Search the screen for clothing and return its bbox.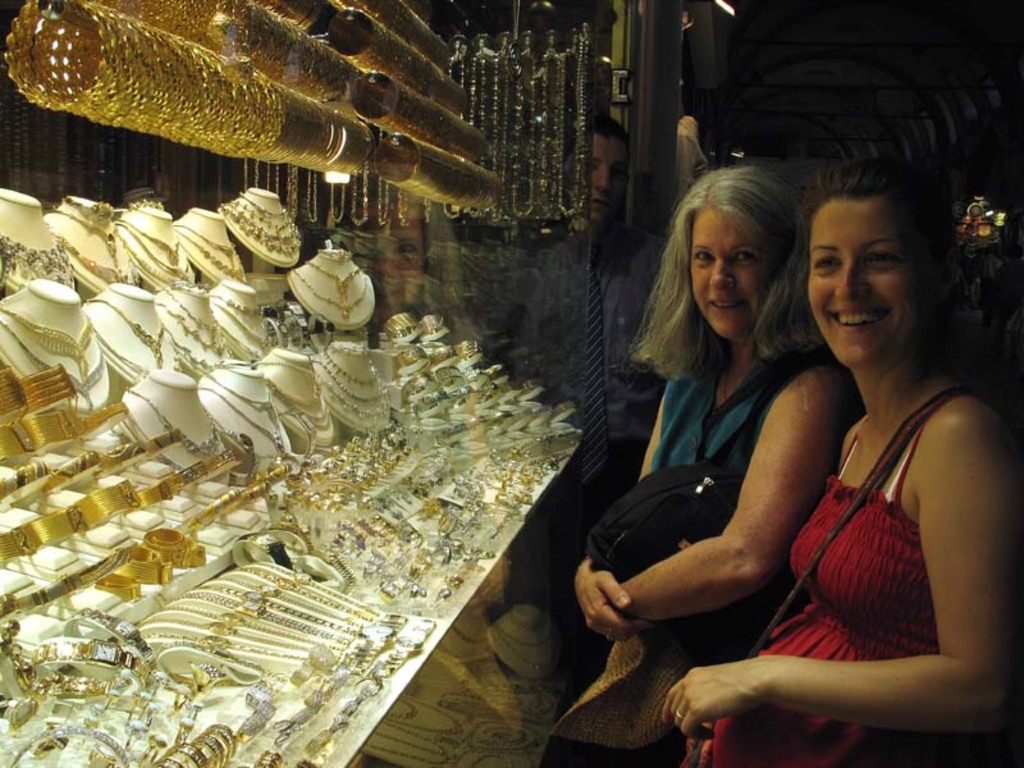
Found: x1=534, y1=366, x2=832, y2=767.
